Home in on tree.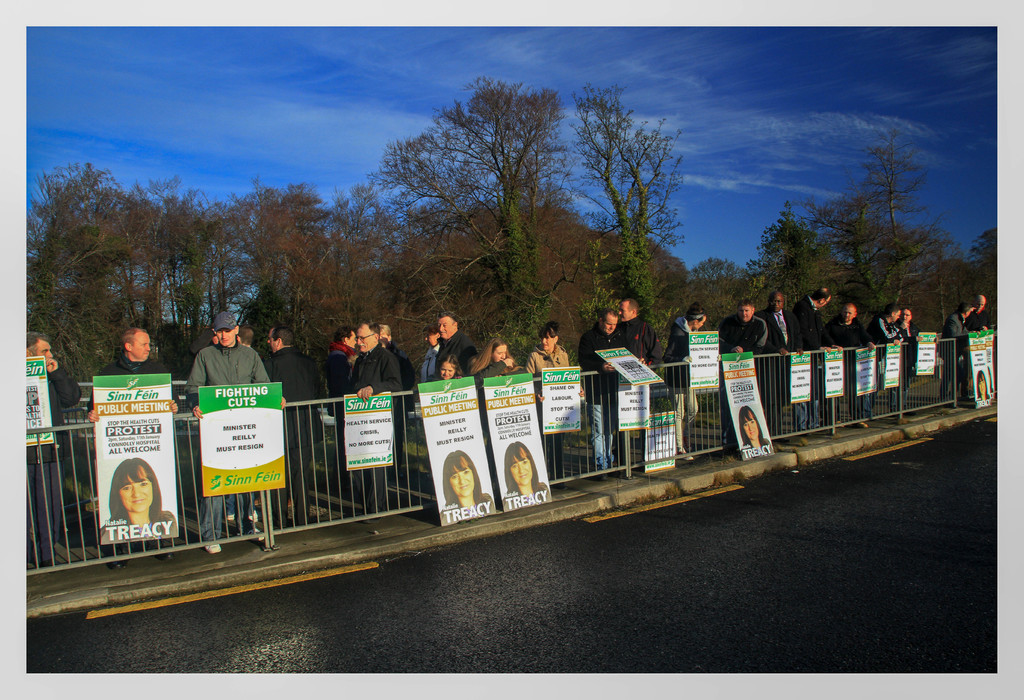
Homed in at box(771, 138, 972, 329).
